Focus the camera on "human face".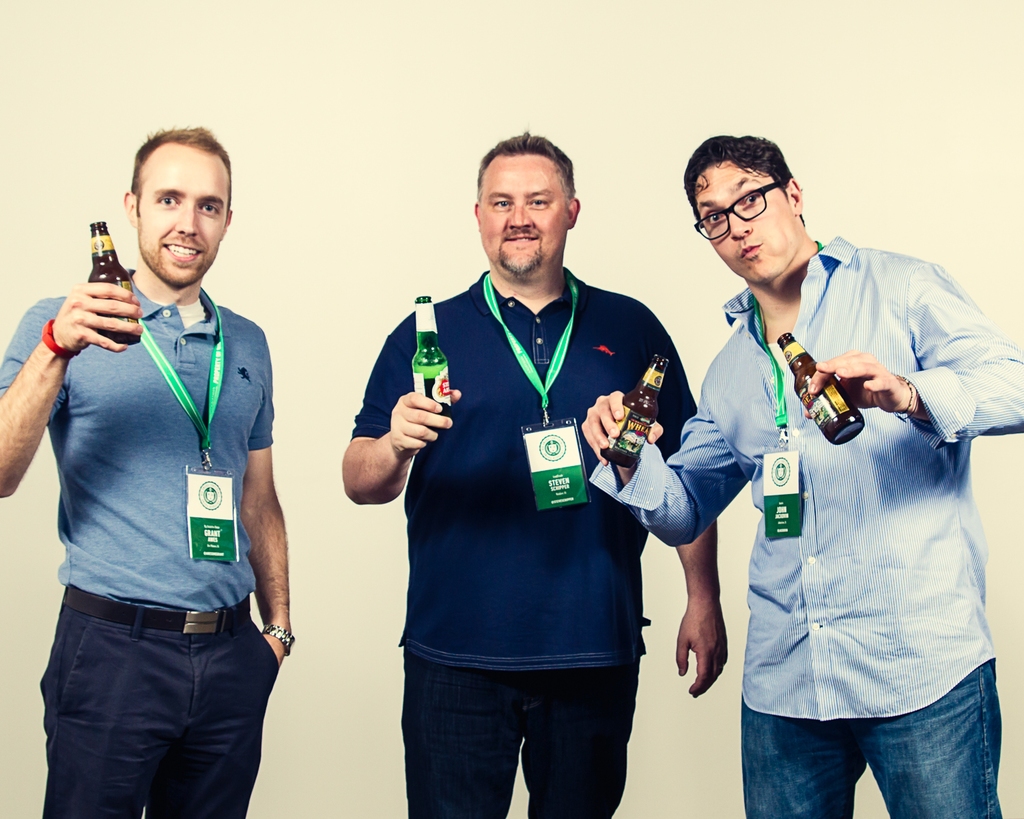
Focus region: rect(138, 147, 228, 285).
